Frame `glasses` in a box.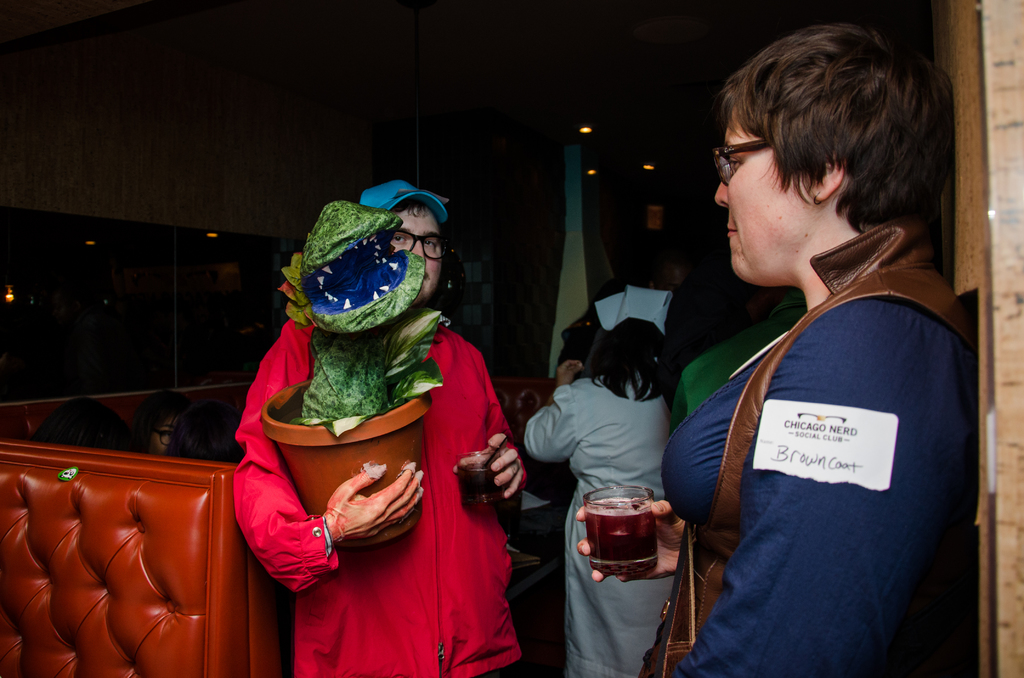
(left=709, top=137, right=764, bottom=187).
